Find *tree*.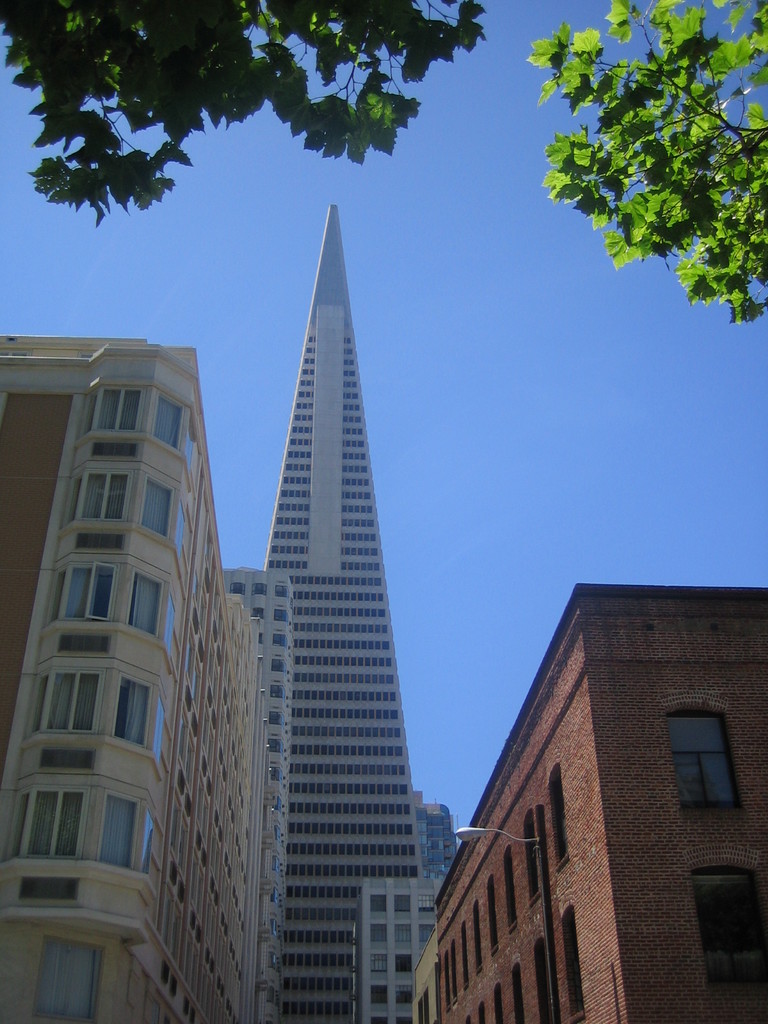
Rect(0, 0, 485, 226).
